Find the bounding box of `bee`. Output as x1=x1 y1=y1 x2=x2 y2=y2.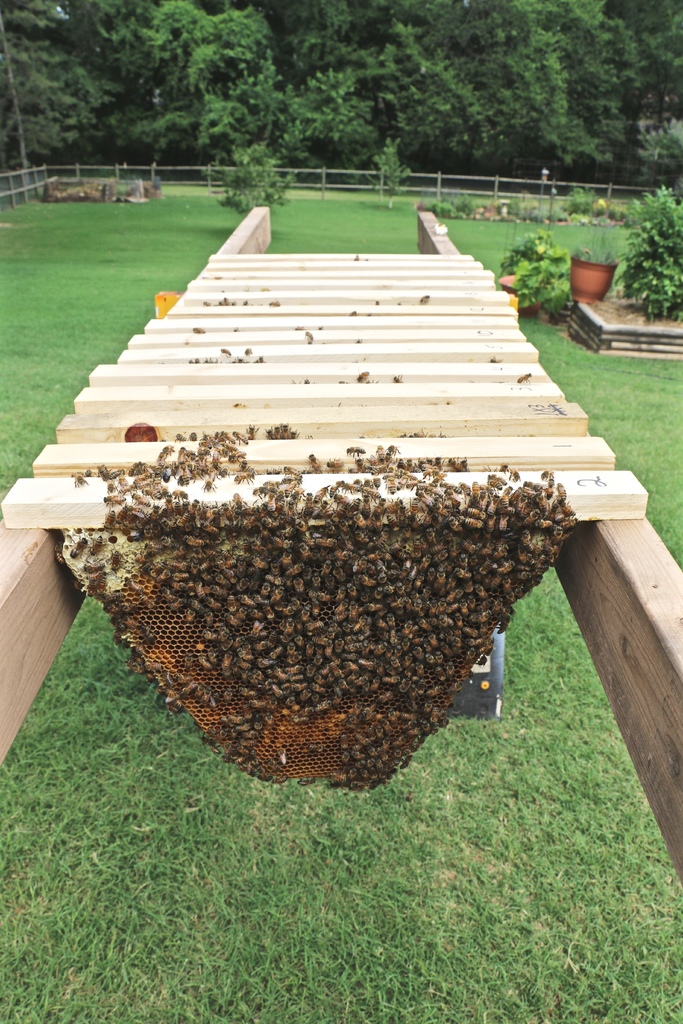
x1=269 y1=299 x2=281 y2=304.
